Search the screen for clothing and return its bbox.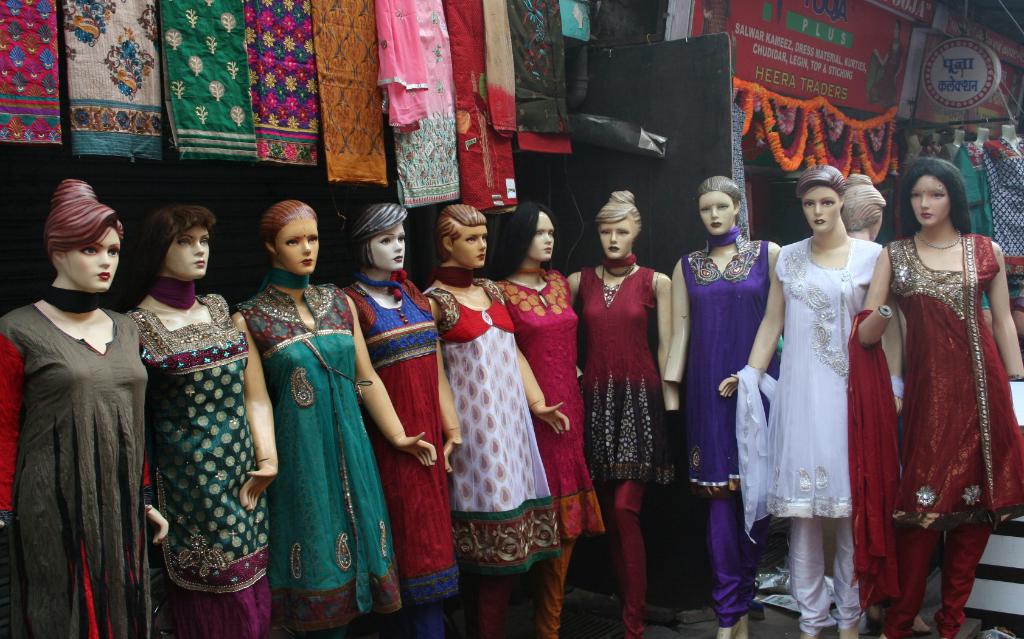
Found: 250,289,381,591.
